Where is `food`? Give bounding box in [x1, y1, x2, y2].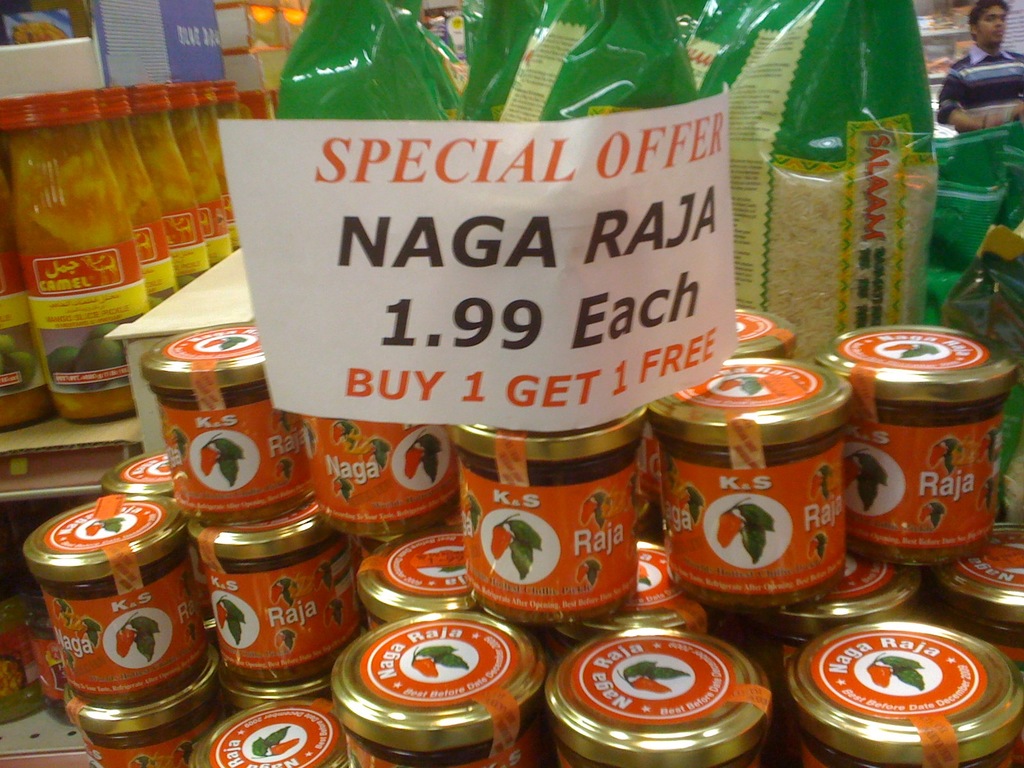
[720, 375, 767, 397].
